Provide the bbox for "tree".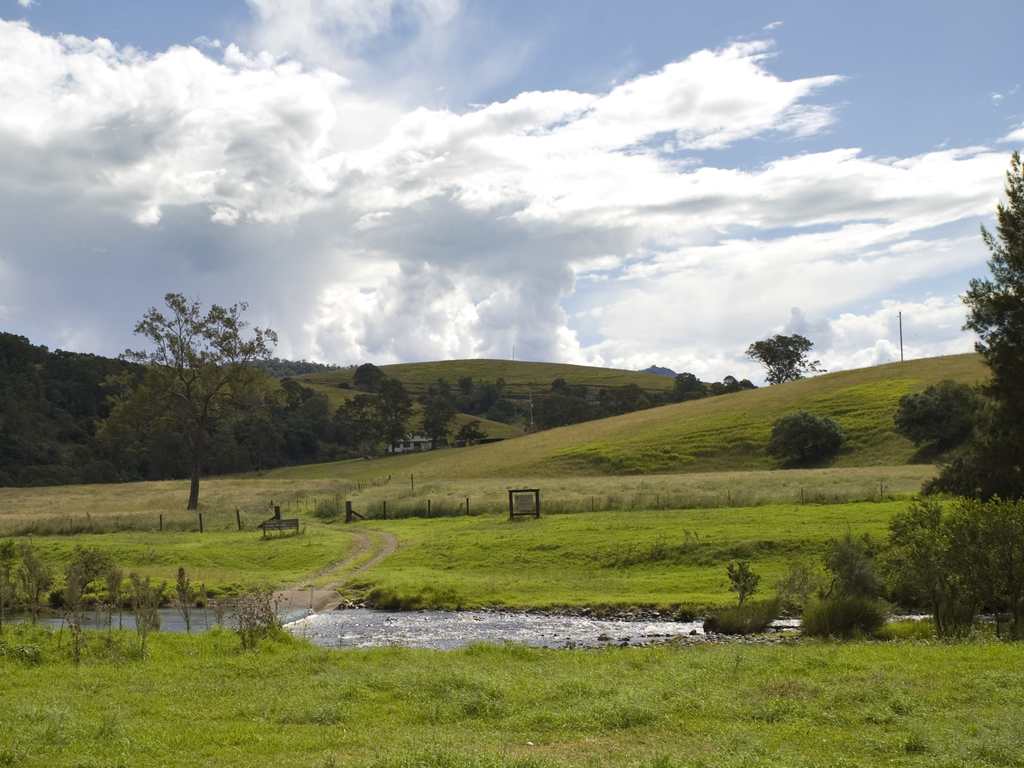
(685, 386, 703, 401).
